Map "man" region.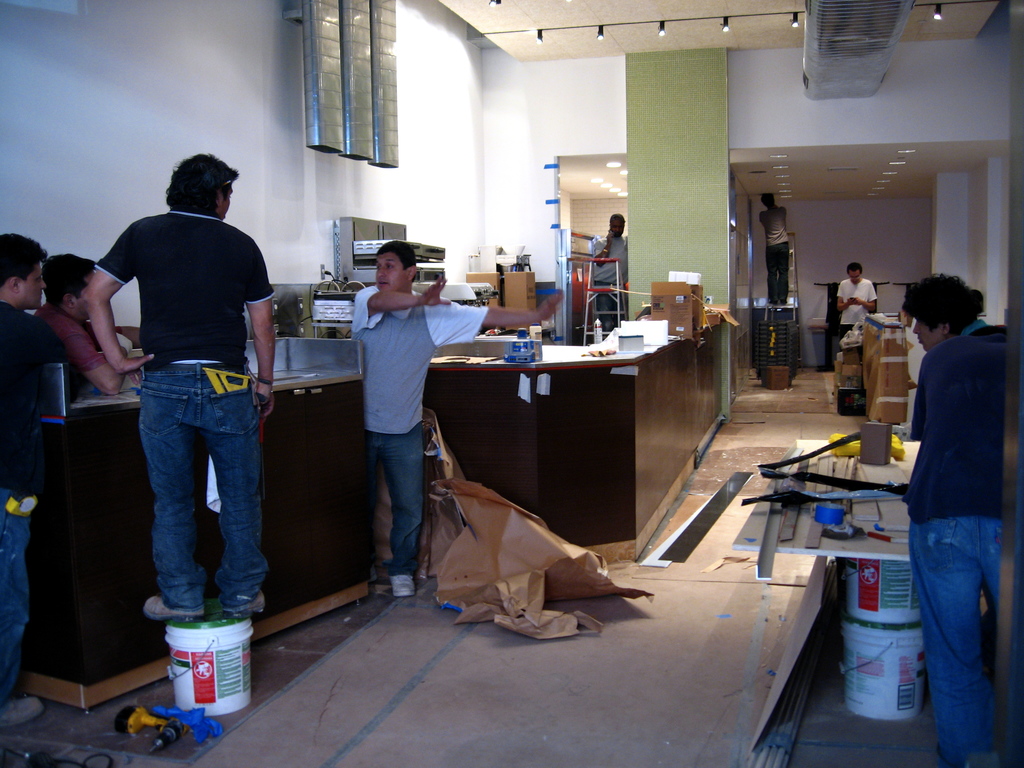
Mapped to [343,243,563,601].
